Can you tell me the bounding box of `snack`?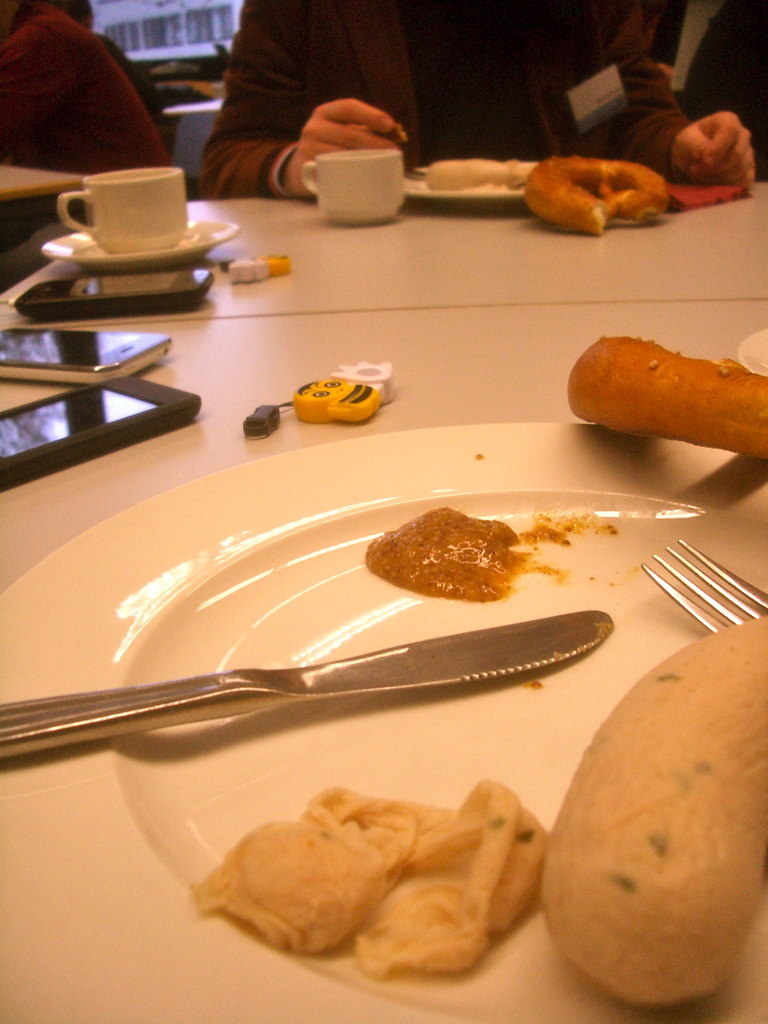
[541, 605, 767, 1020].
